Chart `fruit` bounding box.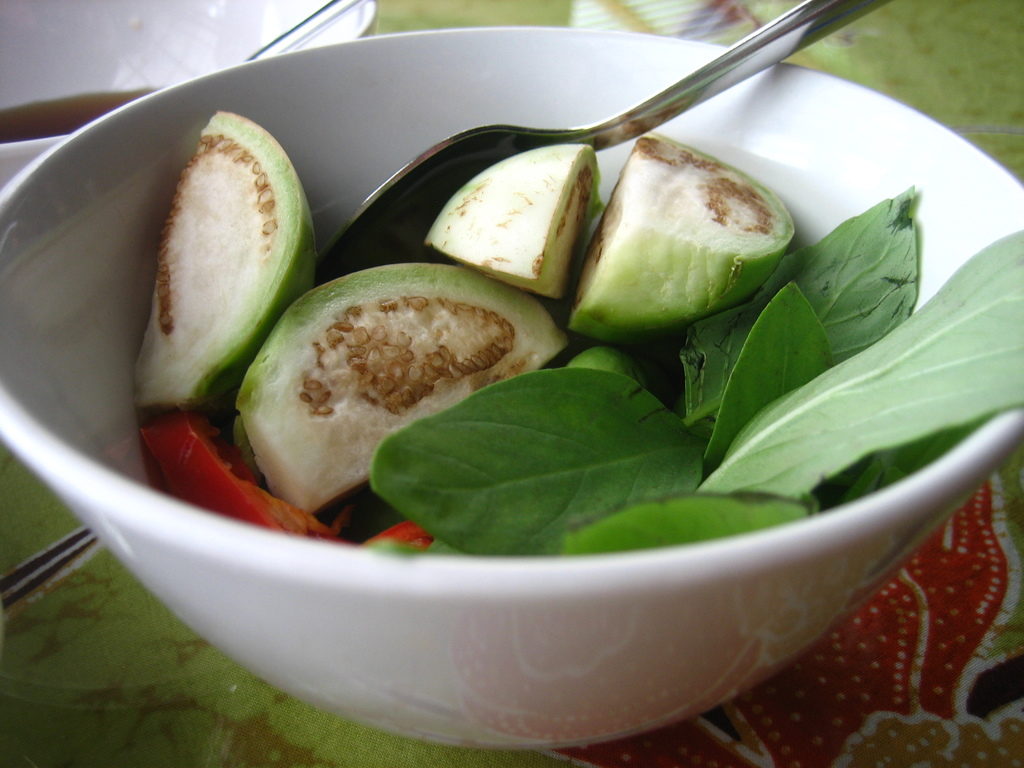
Charted: (x1=129, y1=109, x2=320, y2=417).
